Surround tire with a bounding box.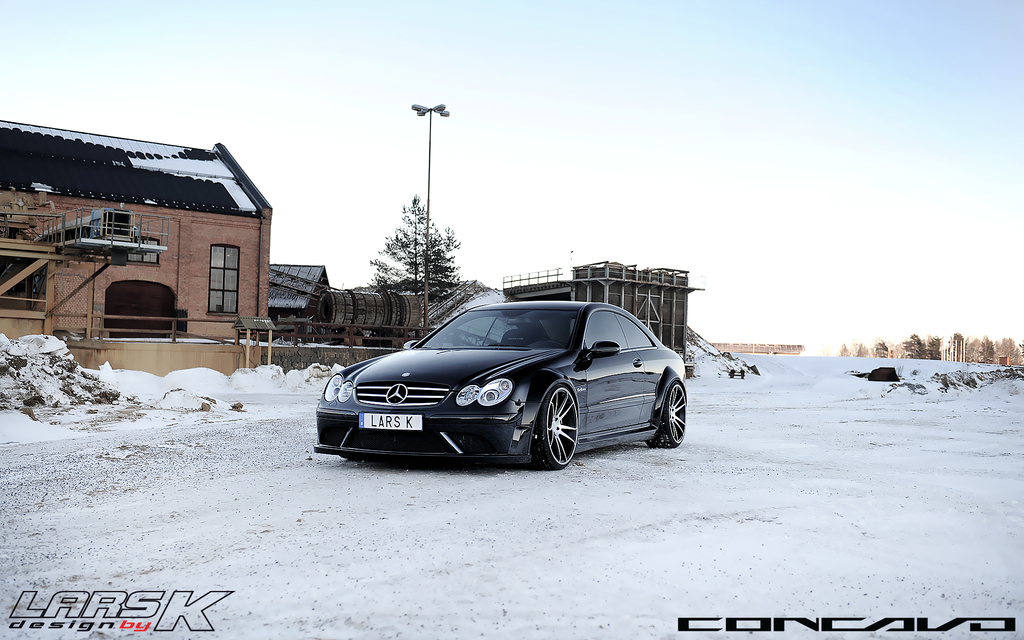
[left=662, top=379, right=685, bottom=444].
